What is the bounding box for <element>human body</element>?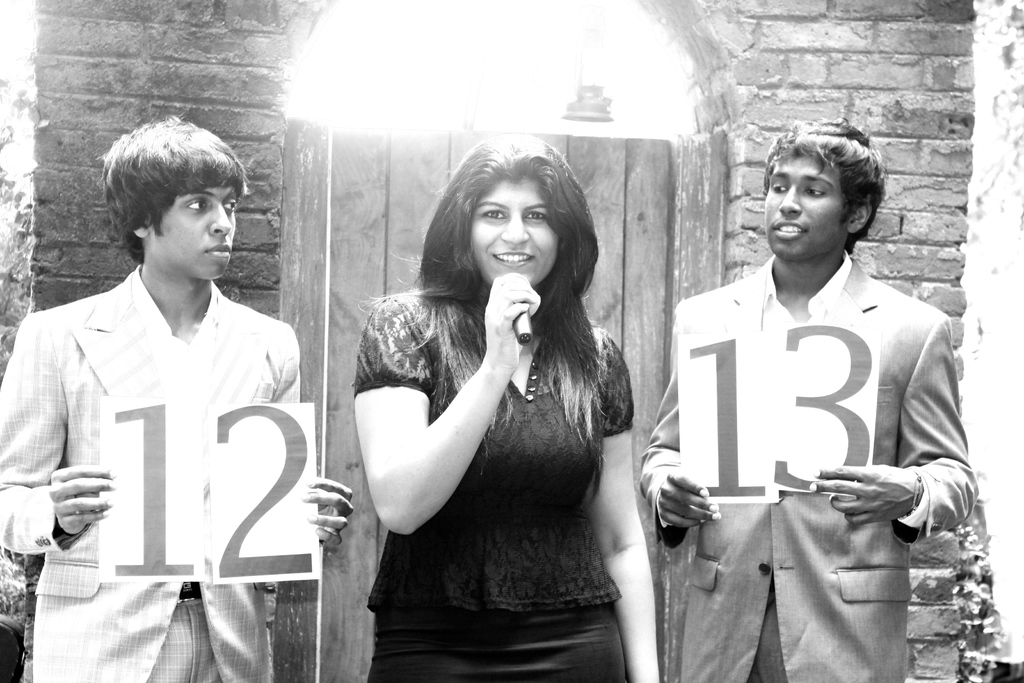
(0, 283, 353, 682).
